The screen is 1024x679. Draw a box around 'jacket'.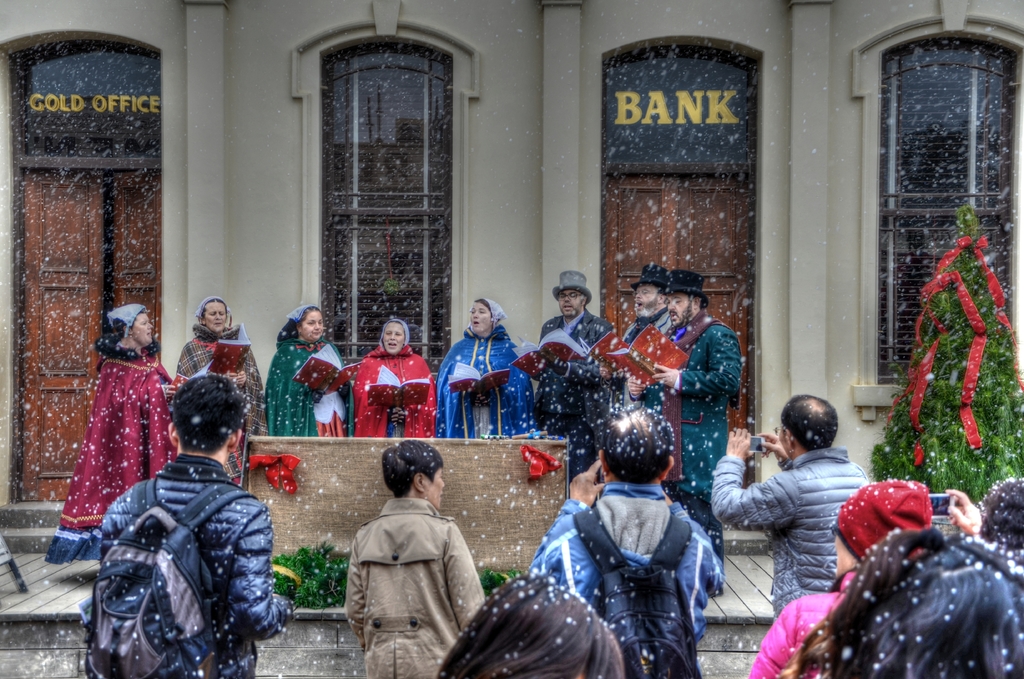
75,429,260,662.
